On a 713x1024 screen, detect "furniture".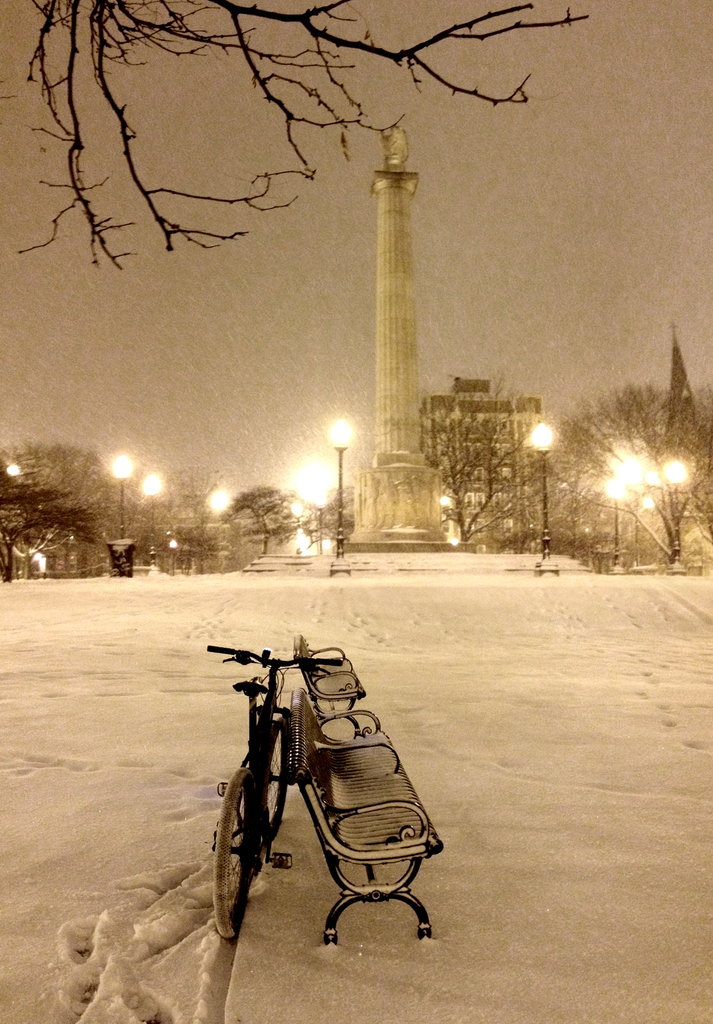
x1=298 y1=637 x2=368 y2=716.
